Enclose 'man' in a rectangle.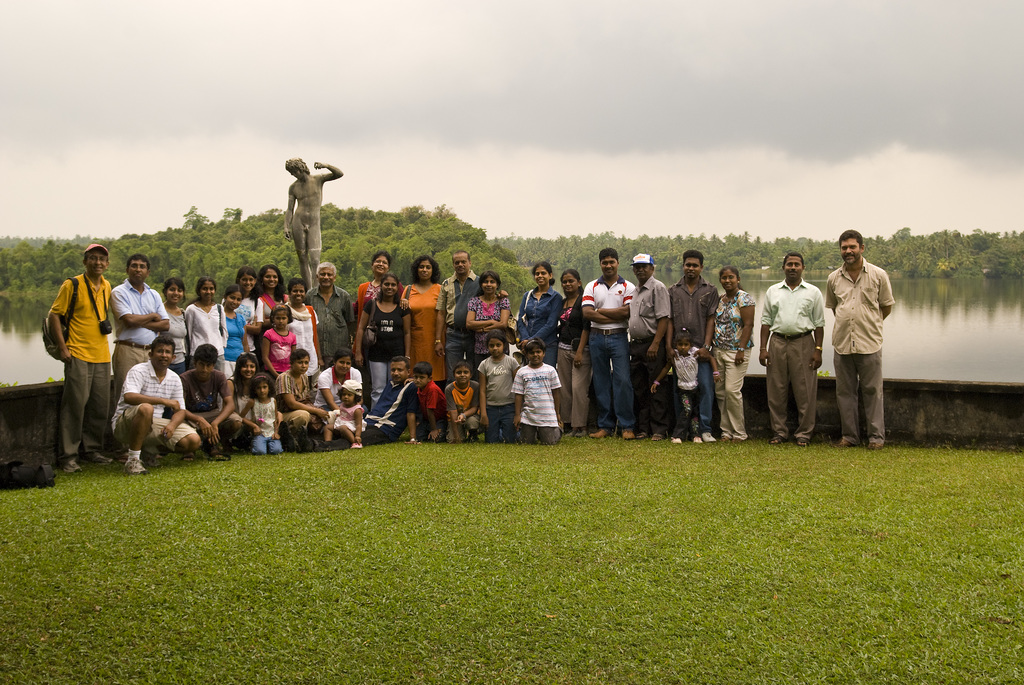
(581,246,639,439).
